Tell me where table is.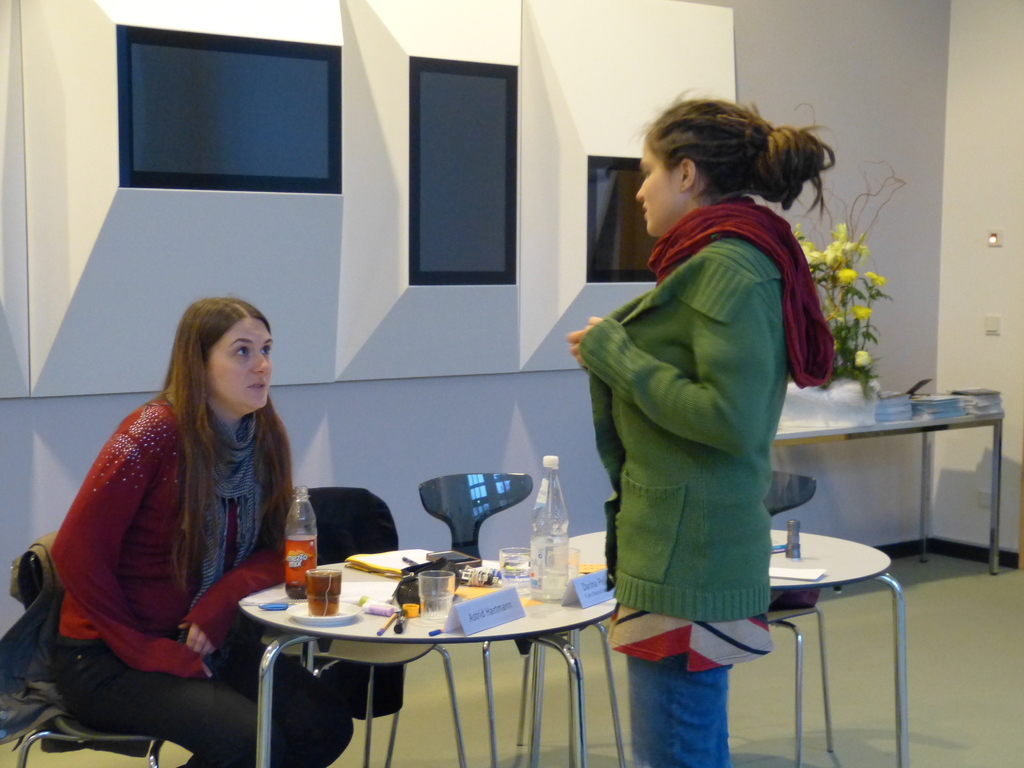
table is at bbox(776, 374, 1005, 579).
